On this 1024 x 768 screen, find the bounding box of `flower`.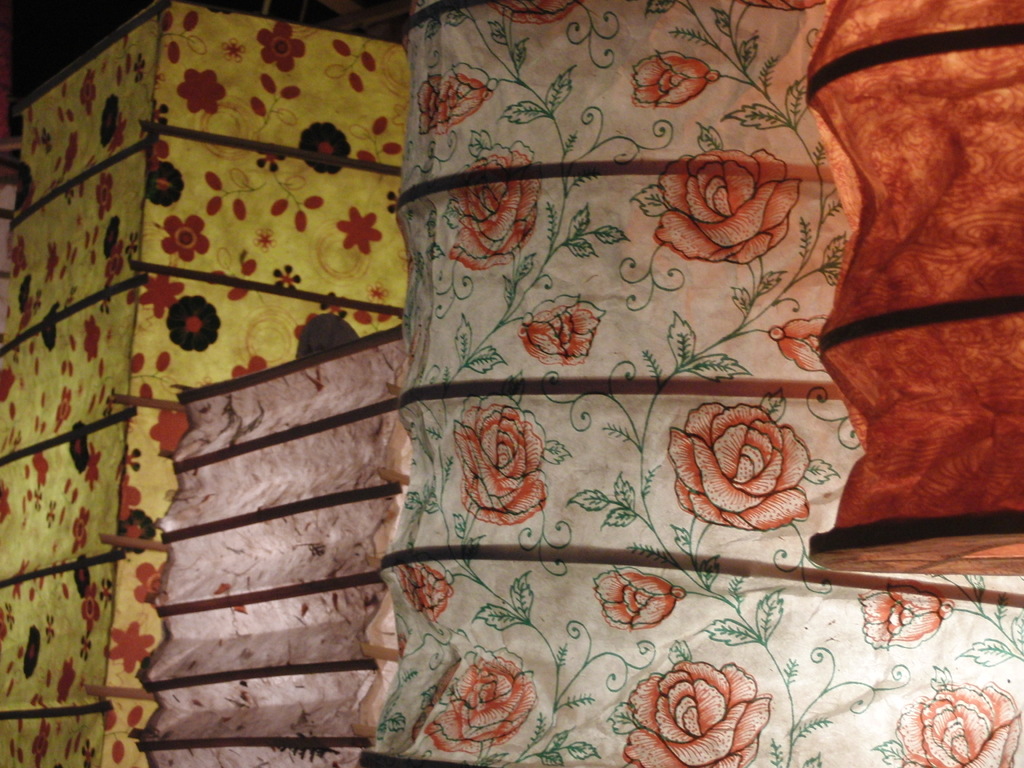
Bounding box: (left=33, top=447, right=50, bottom=484).
